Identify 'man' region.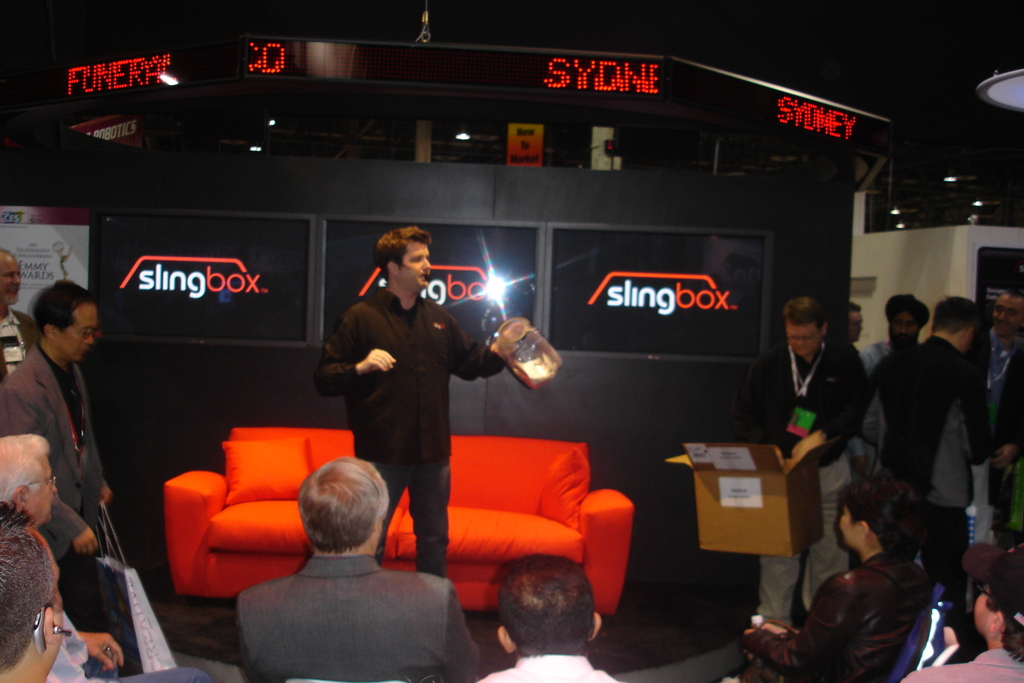
Region: (0,431,213,682).
